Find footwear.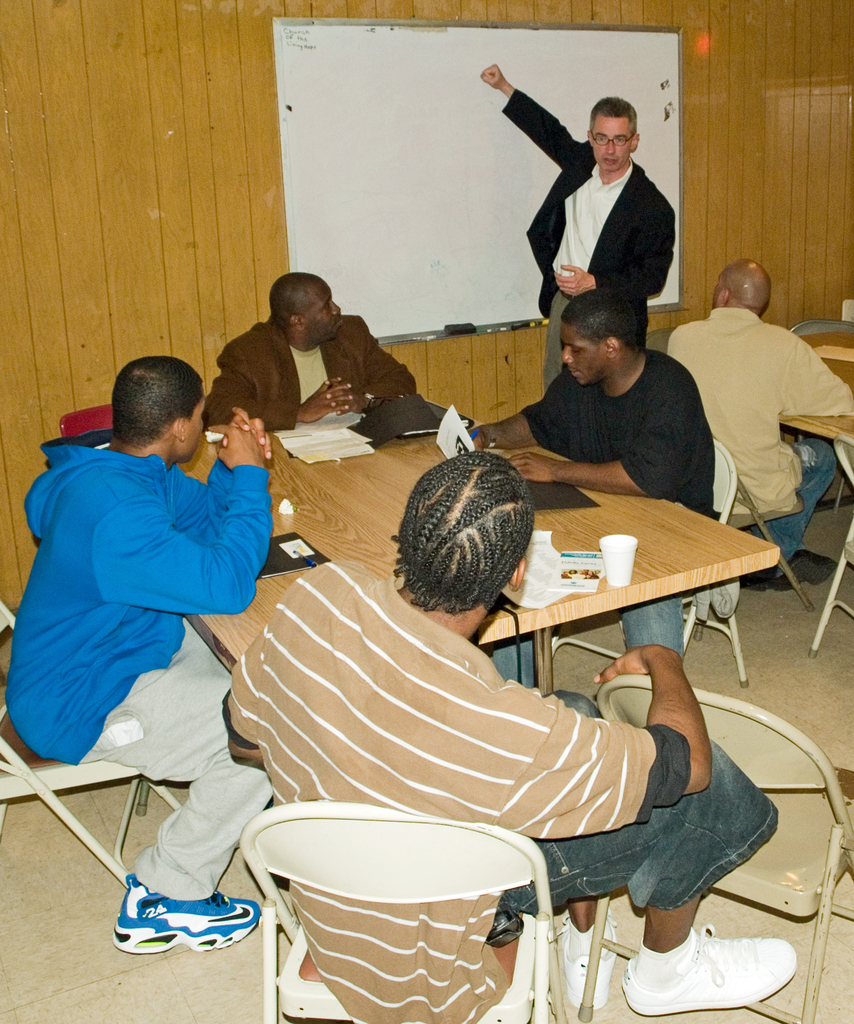
detection(636, 924, 805, 1016).
